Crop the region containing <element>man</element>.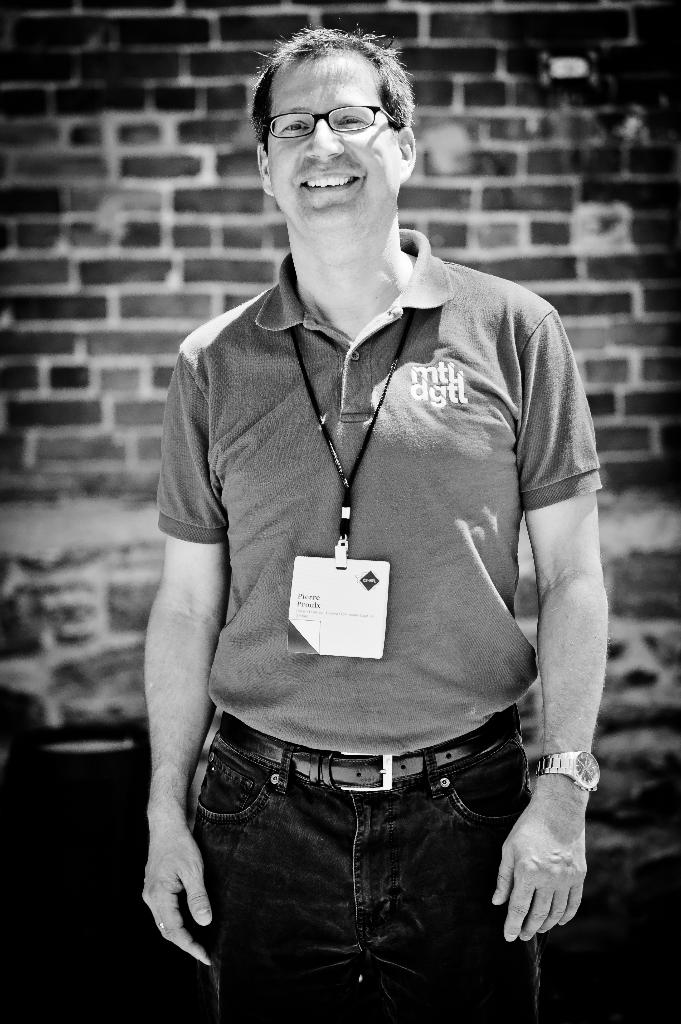
Crop region: <bbox>132, 38, 614, 1023</bbox>.
